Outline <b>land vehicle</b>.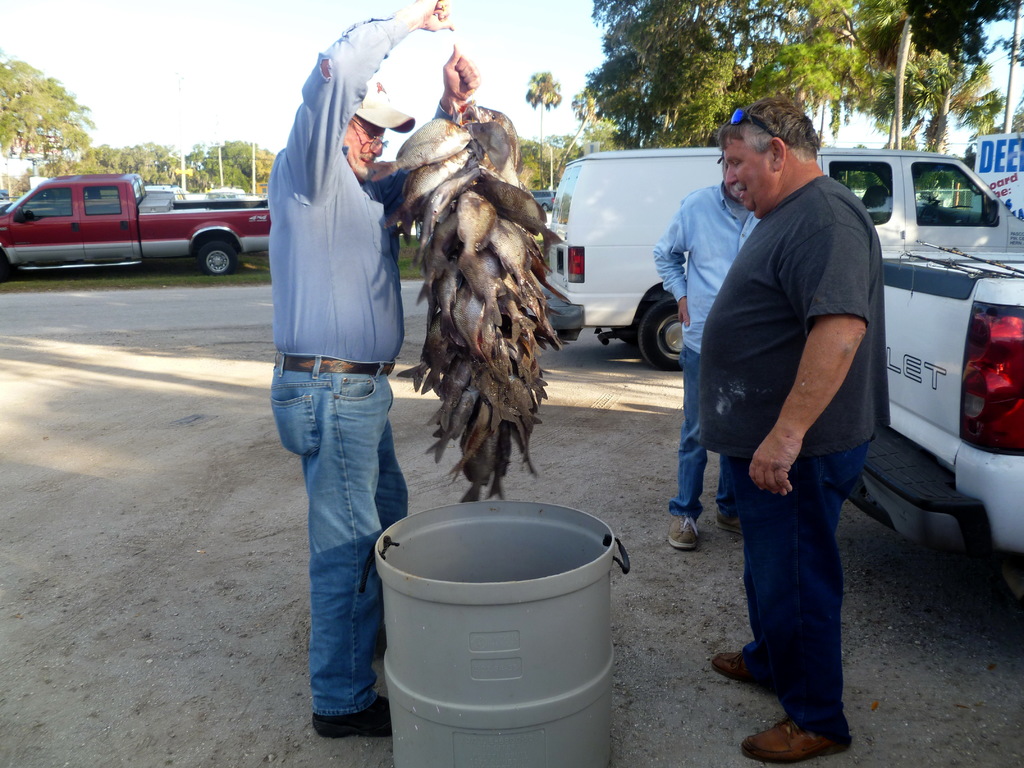
Outline: (206, 188, 246, 198).
